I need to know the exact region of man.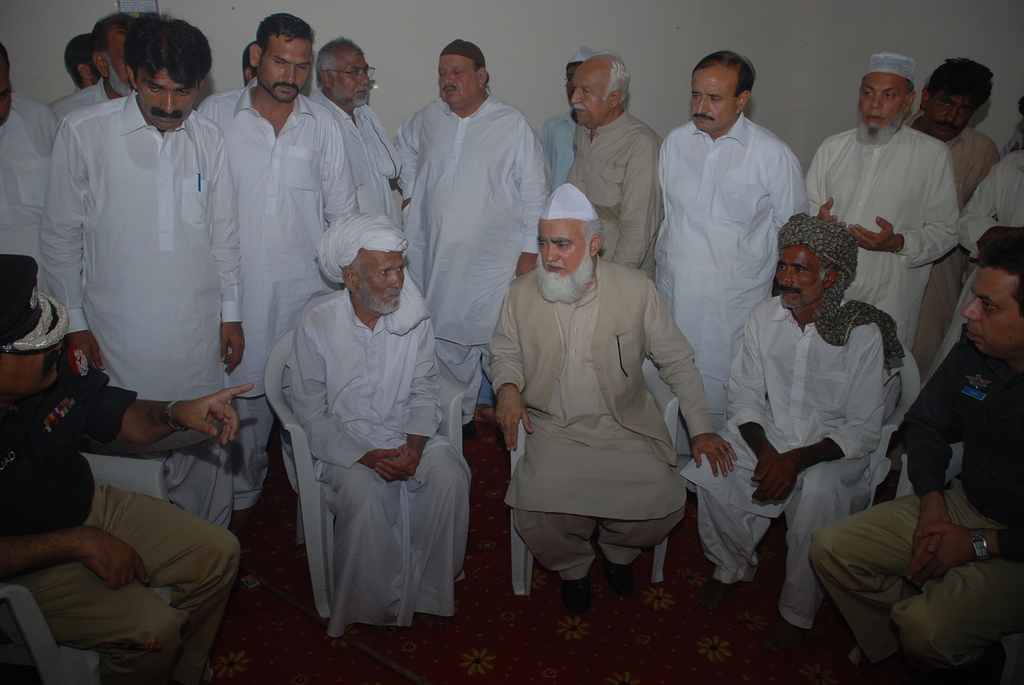
Region: [left=0, top=261, right=237, bottom=684].
